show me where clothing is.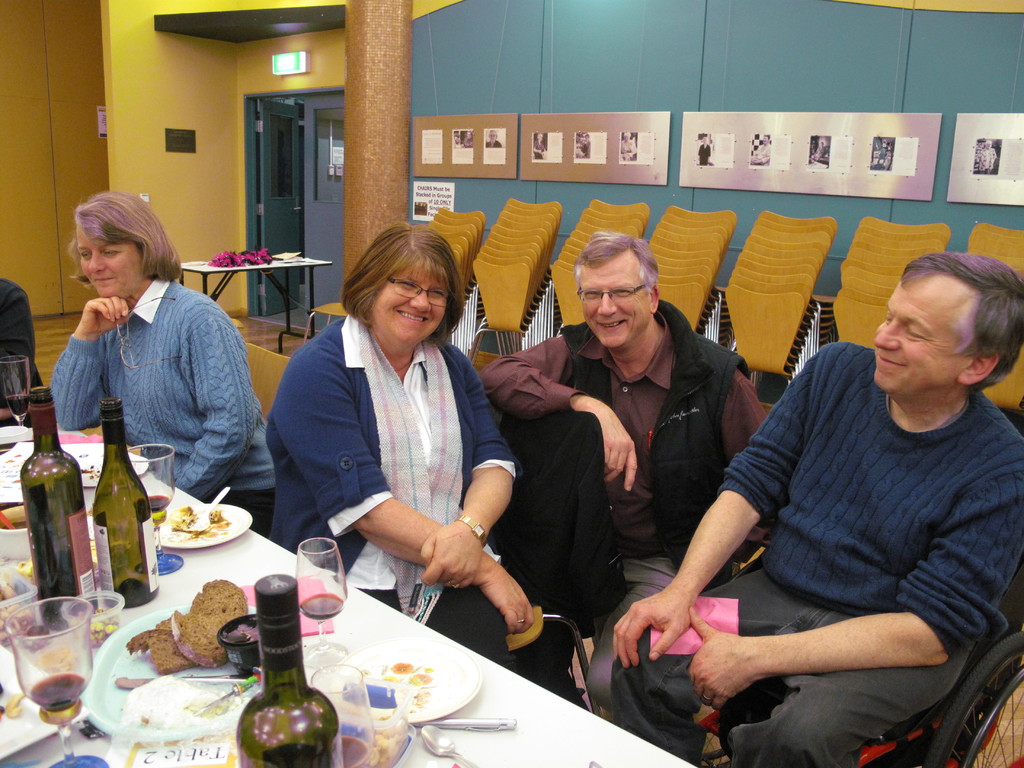
clothing is at Rect(54, 276, 277, 531).
